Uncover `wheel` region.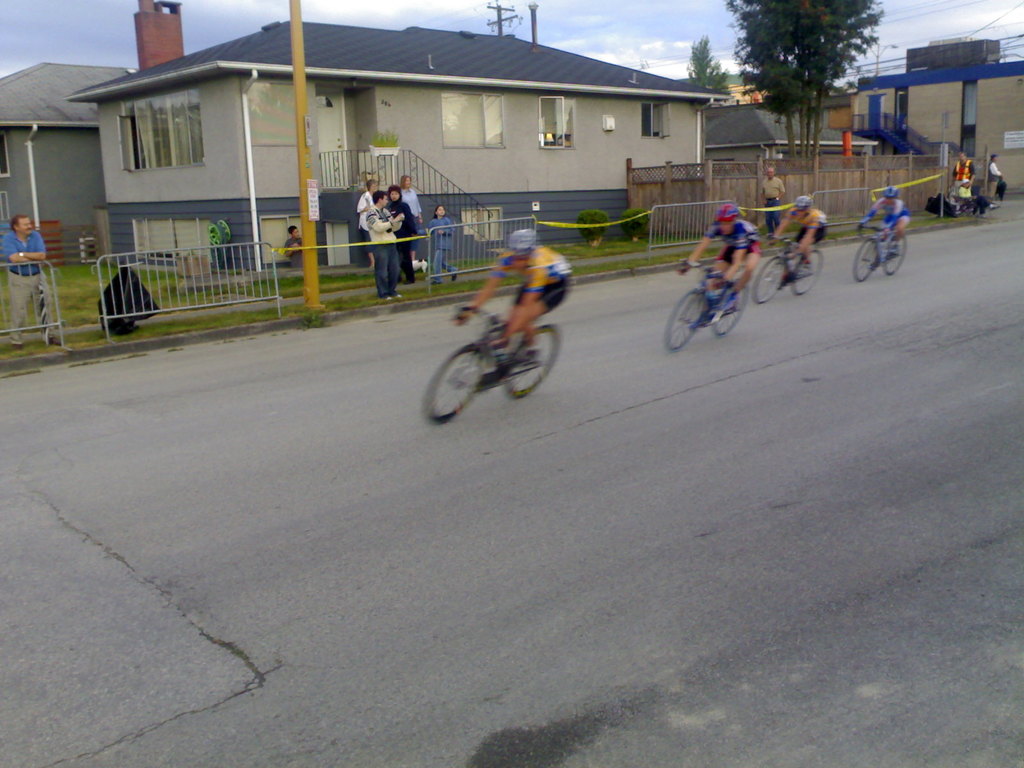
Uncovered: left=753, top=256, right=788, bottom=305.
